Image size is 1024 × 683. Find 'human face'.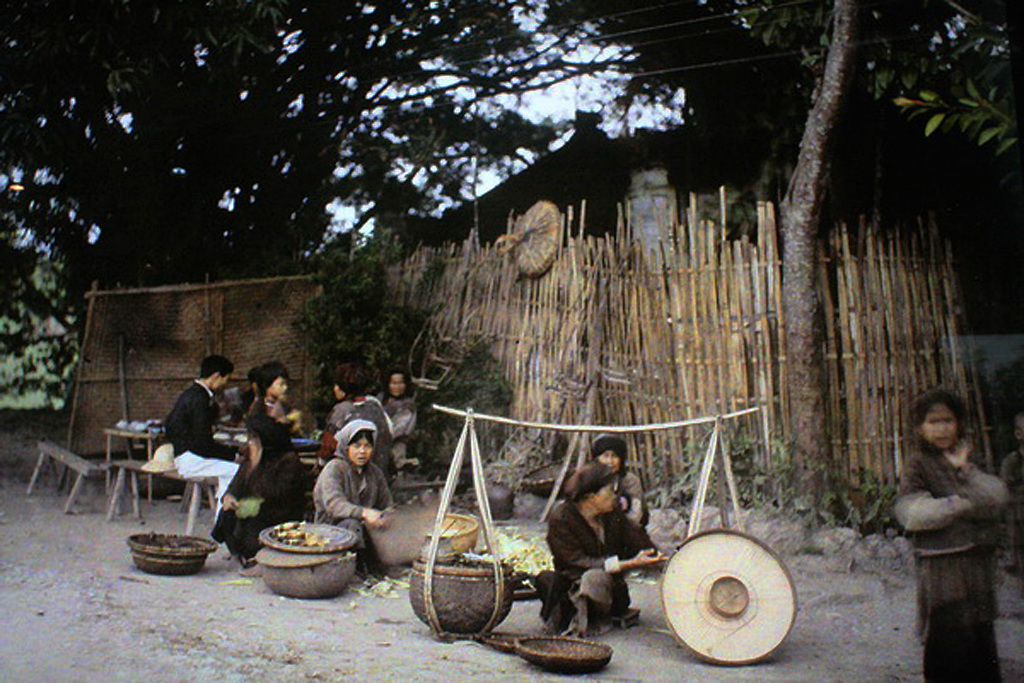
x1=271, y1=377, x2=285, y2=397.
